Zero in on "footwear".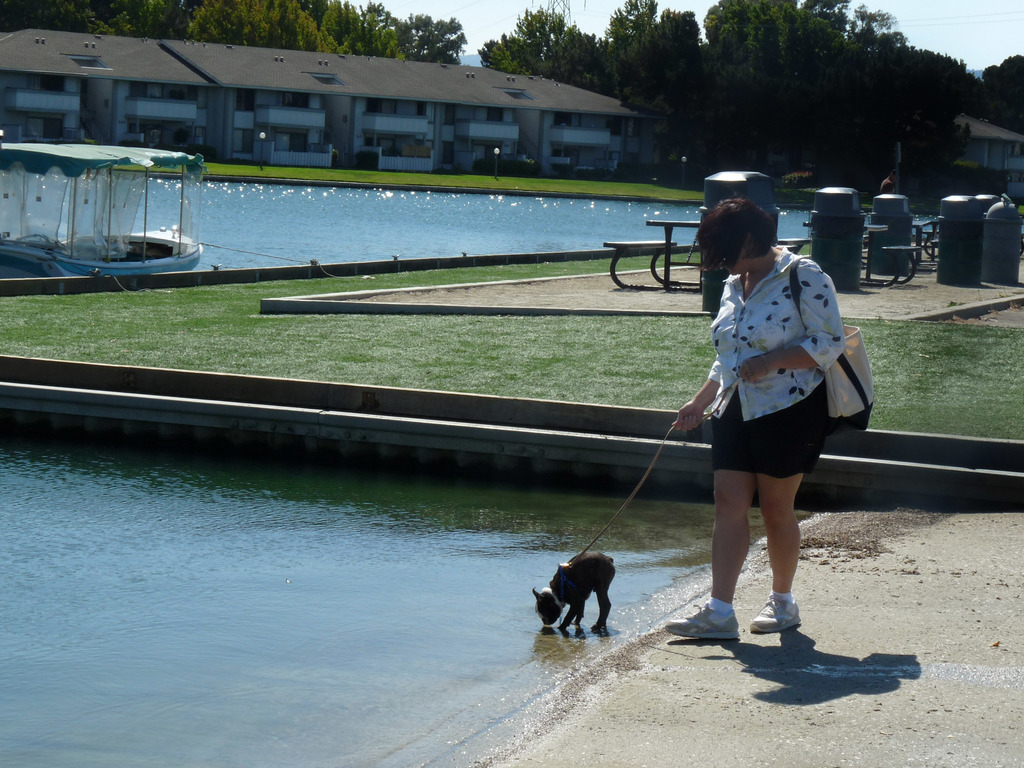
Zeroed in: locate(658, 601, 737, 646).
